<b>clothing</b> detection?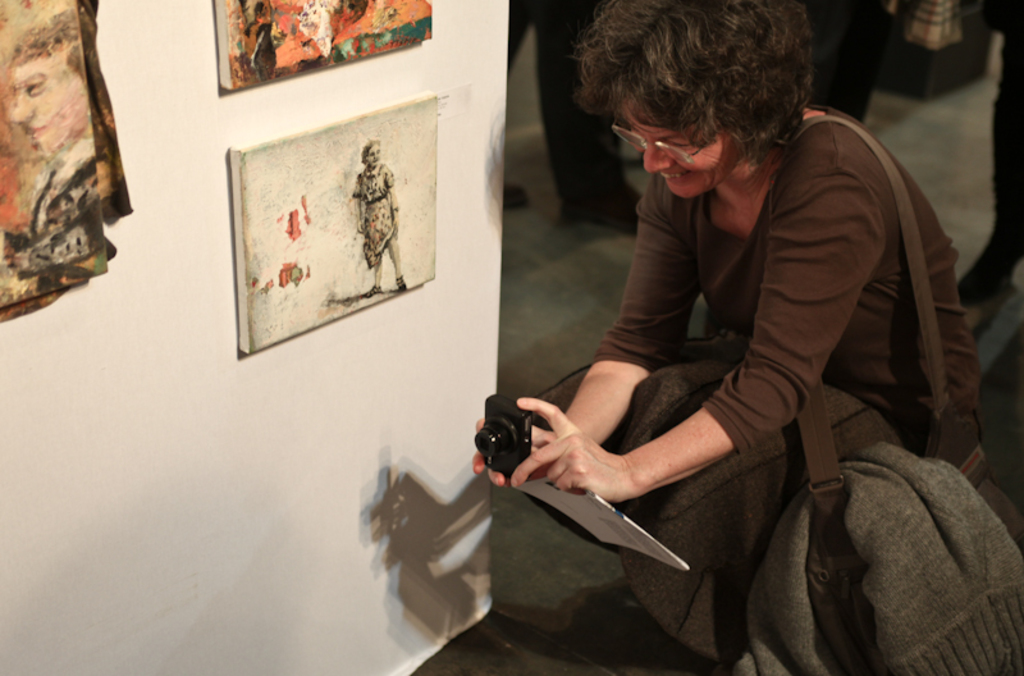
(x1=507, y1=0, x2=644, y2=220)
